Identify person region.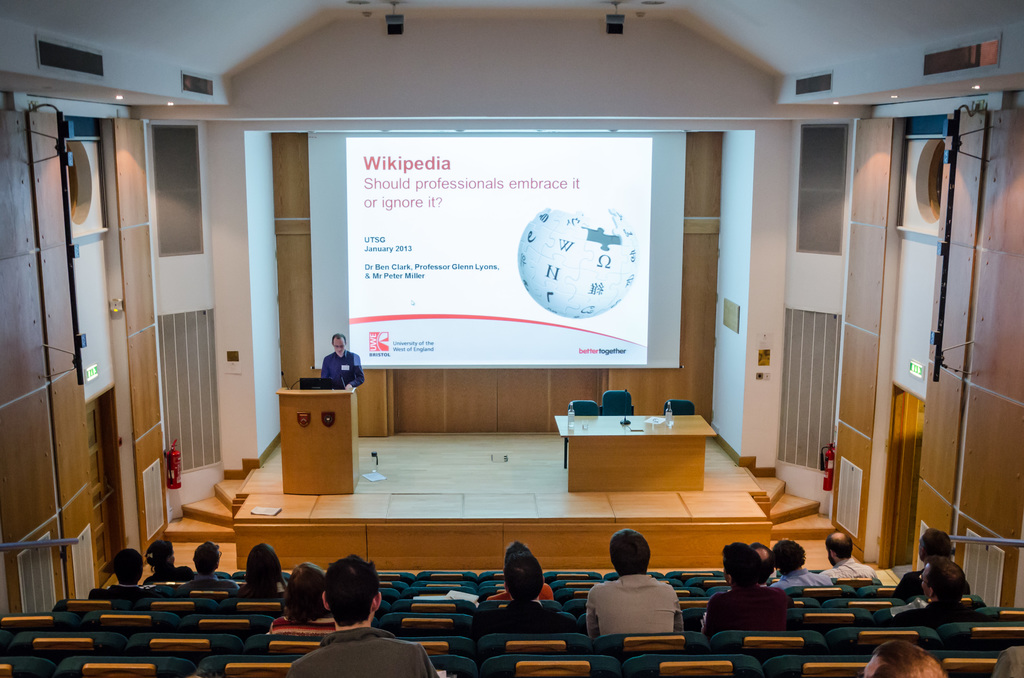
Region: crop(474, 554, 580, 640).
